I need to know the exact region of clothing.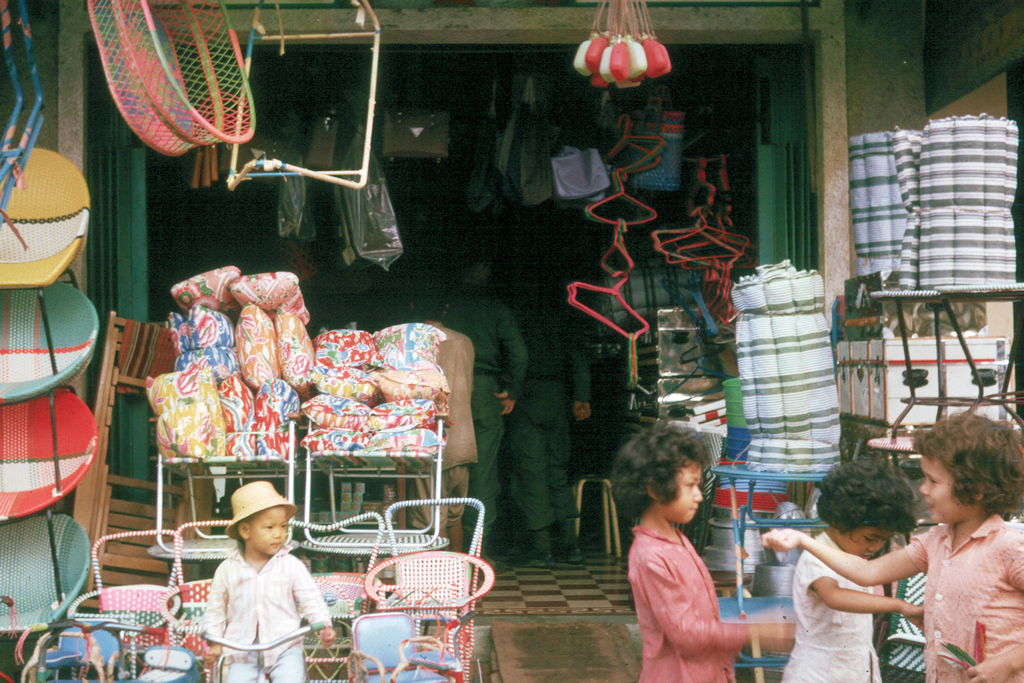
Region: Rect(185, 531, 326, 676).
